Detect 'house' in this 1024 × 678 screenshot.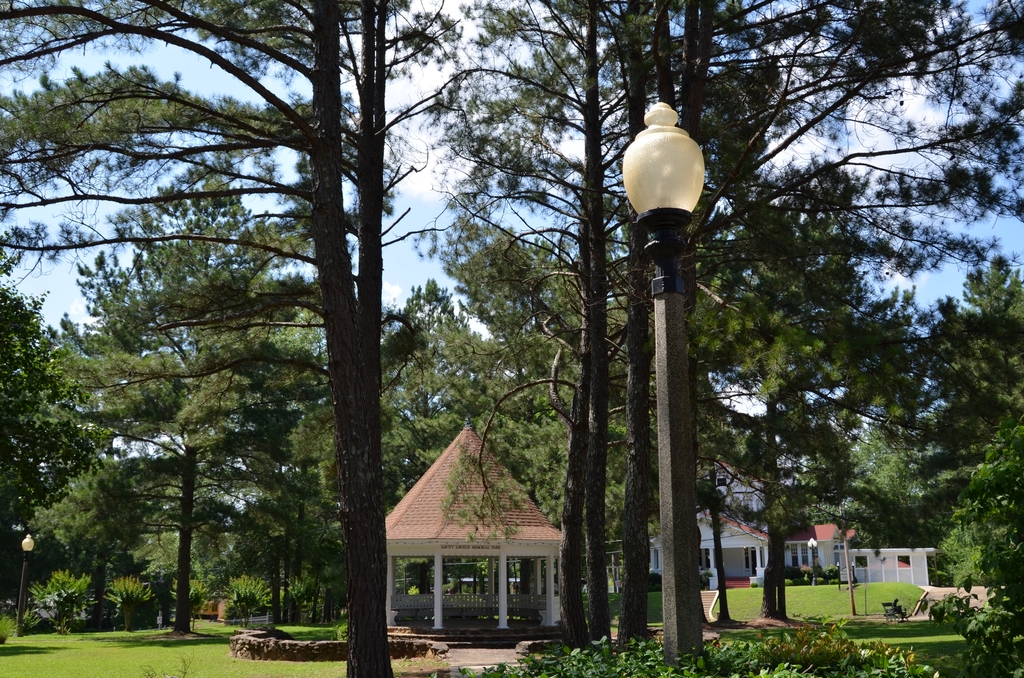
Detection: [x1=786, y1=520, x2=964, y2=604].
